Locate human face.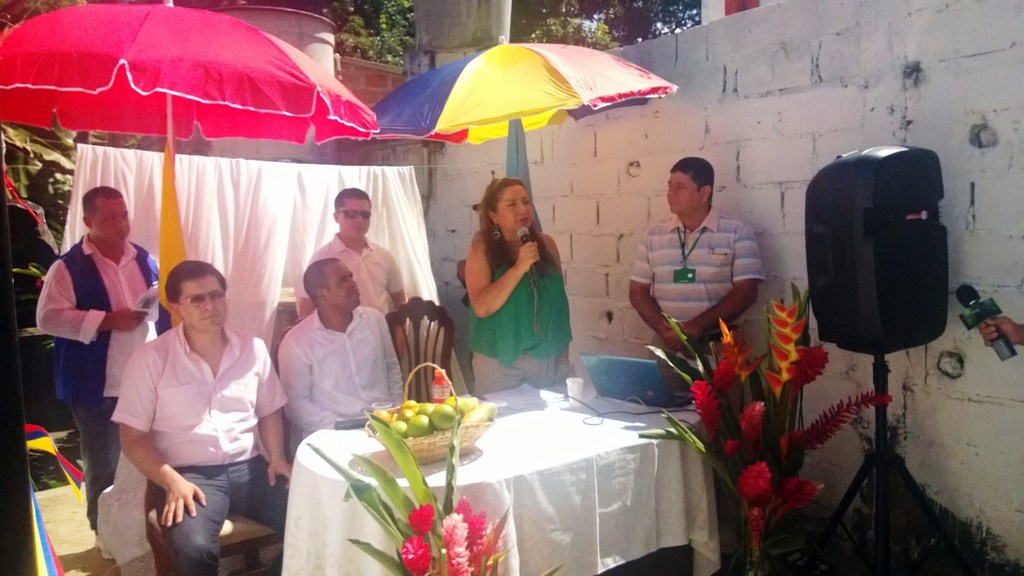
Bounding box: <bbox>338, 198, 369, 236</bbox>.
